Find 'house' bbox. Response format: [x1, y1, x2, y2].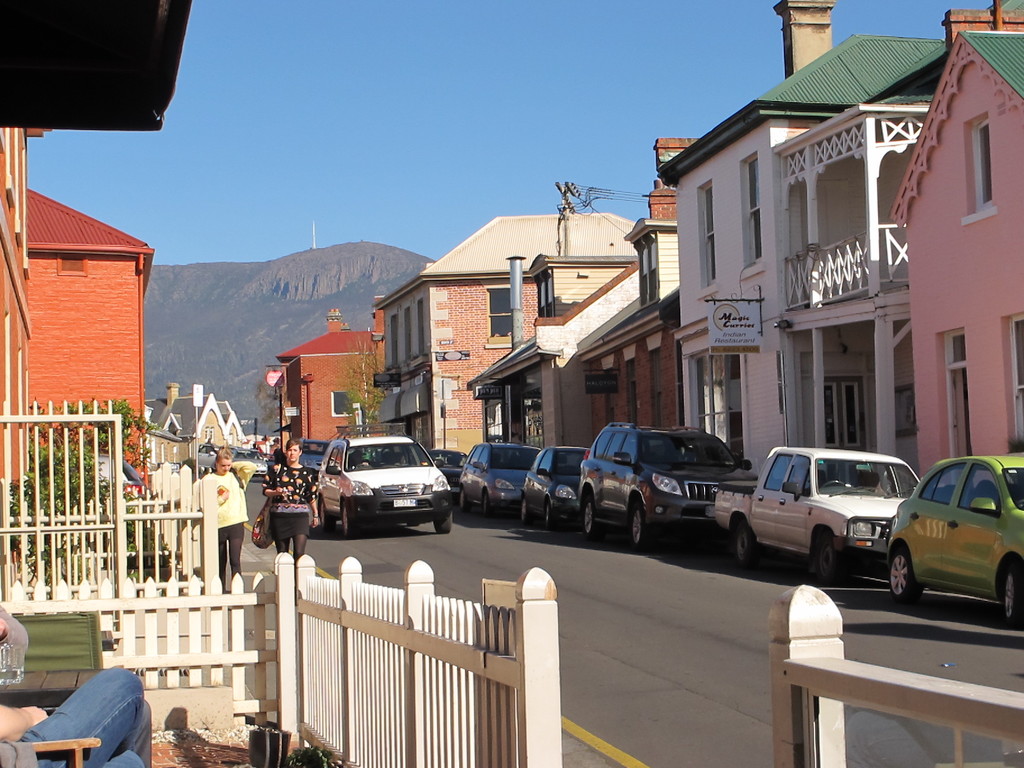
[16, 175, 161, 486].
